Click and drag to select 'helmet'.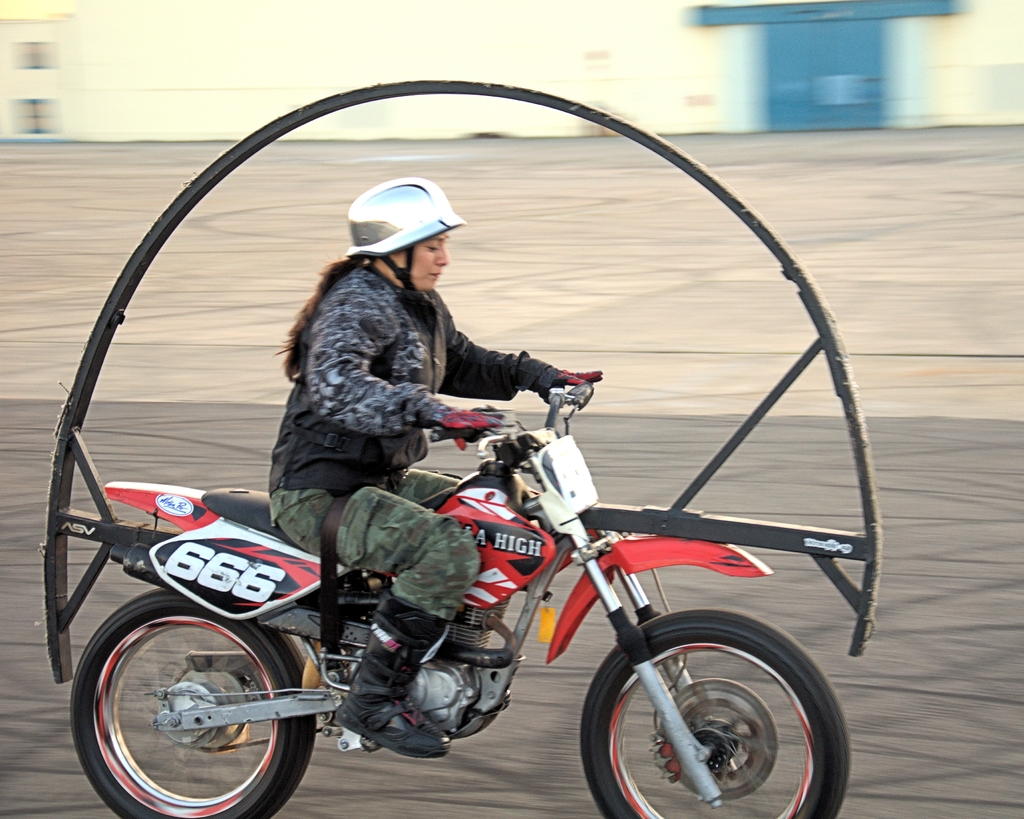
Selection: <box>344,173,458,285</box>.
